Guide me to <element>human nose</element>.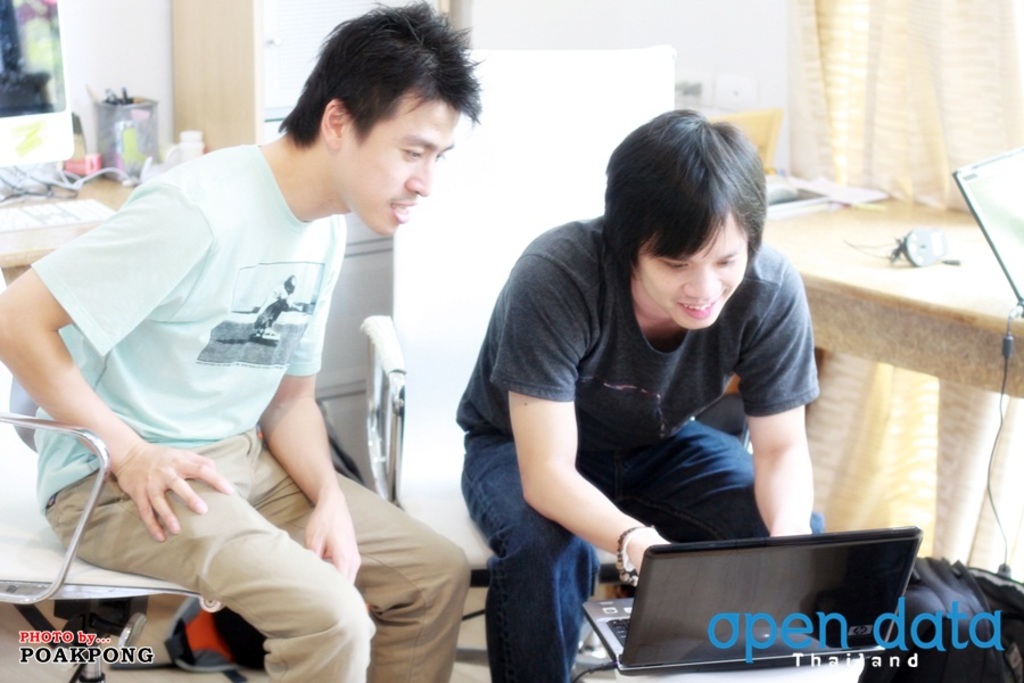
Guidance: 407,153,432,196.
